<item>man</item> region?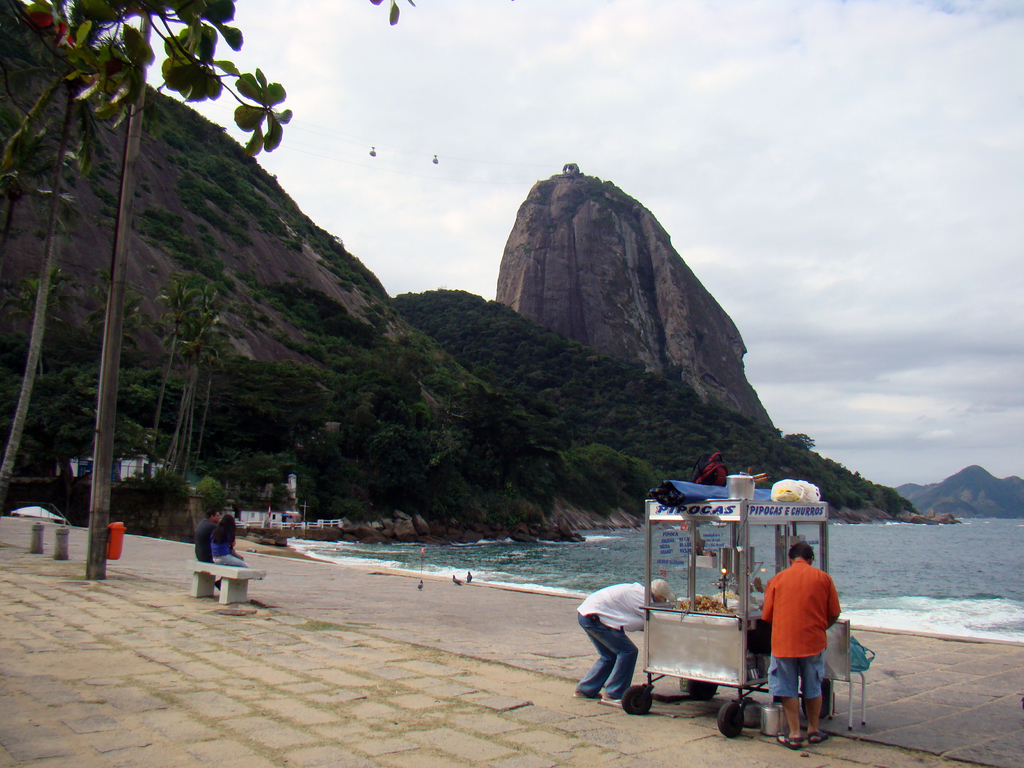
[193, 508, 222, 589]
